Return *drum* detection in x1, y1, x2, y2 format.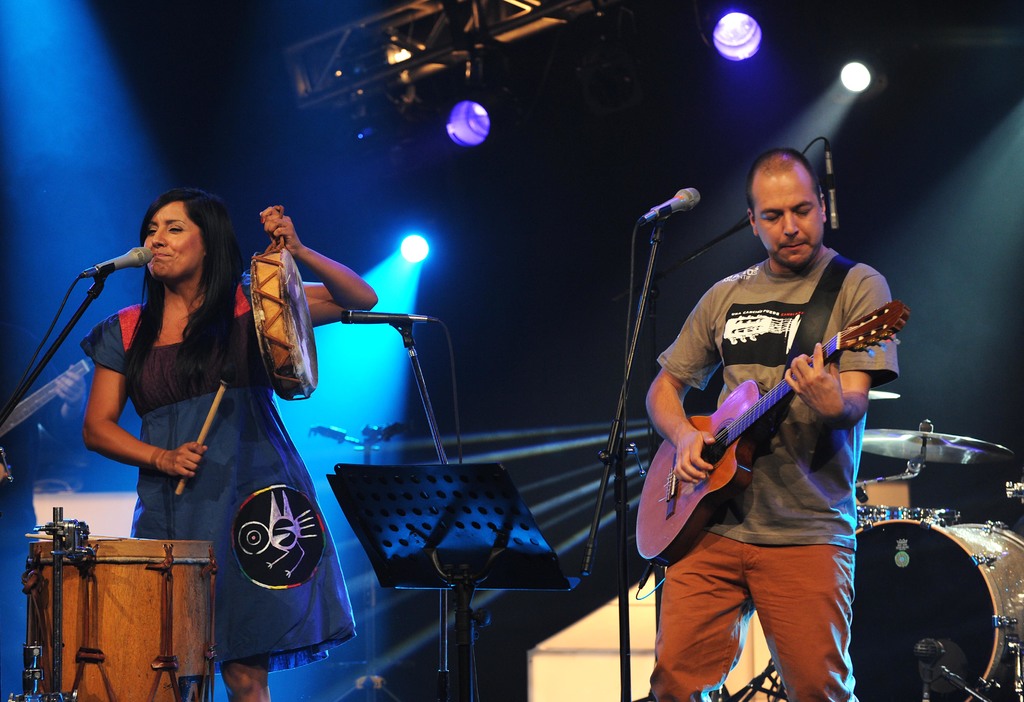
856, 522, 1023, 701.
